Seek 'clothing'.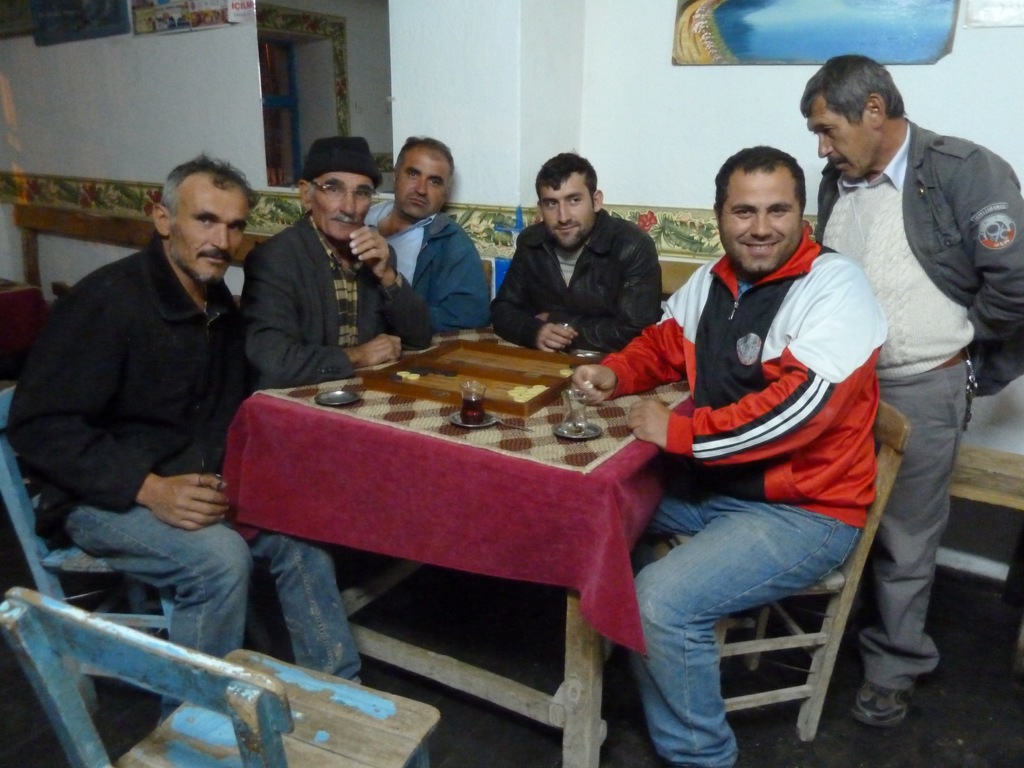
pyautogui.locateOnScreen(479, 179, 678, 361).
